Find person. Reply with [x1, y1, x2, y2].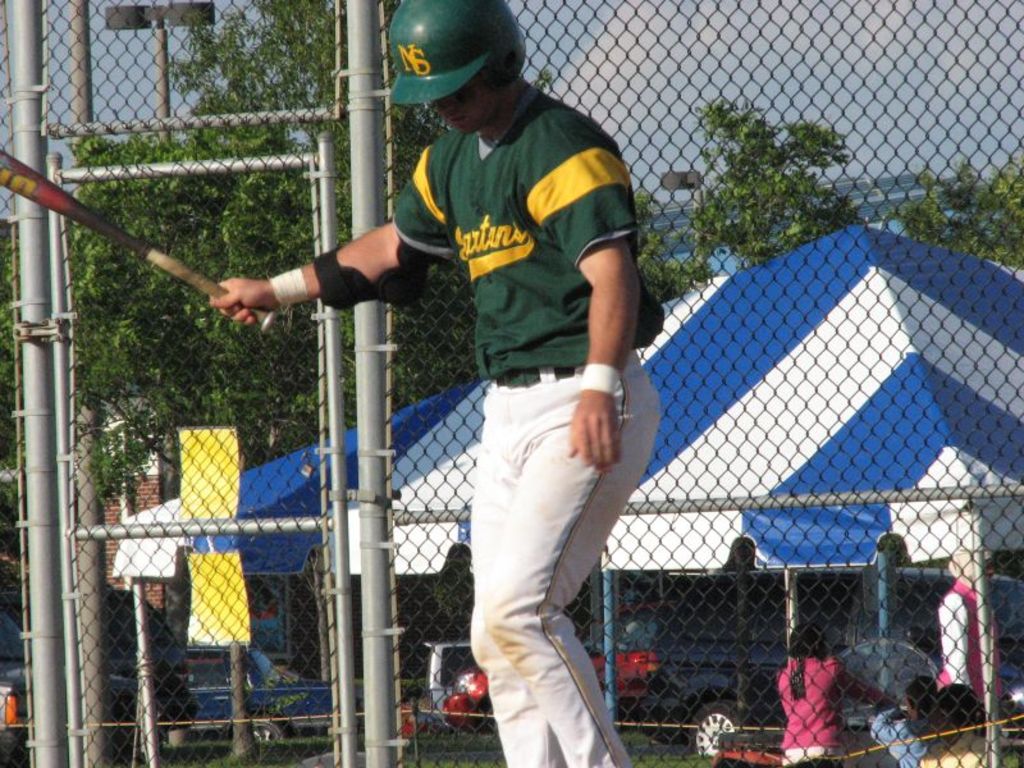
[929, 539, 997, 704].
